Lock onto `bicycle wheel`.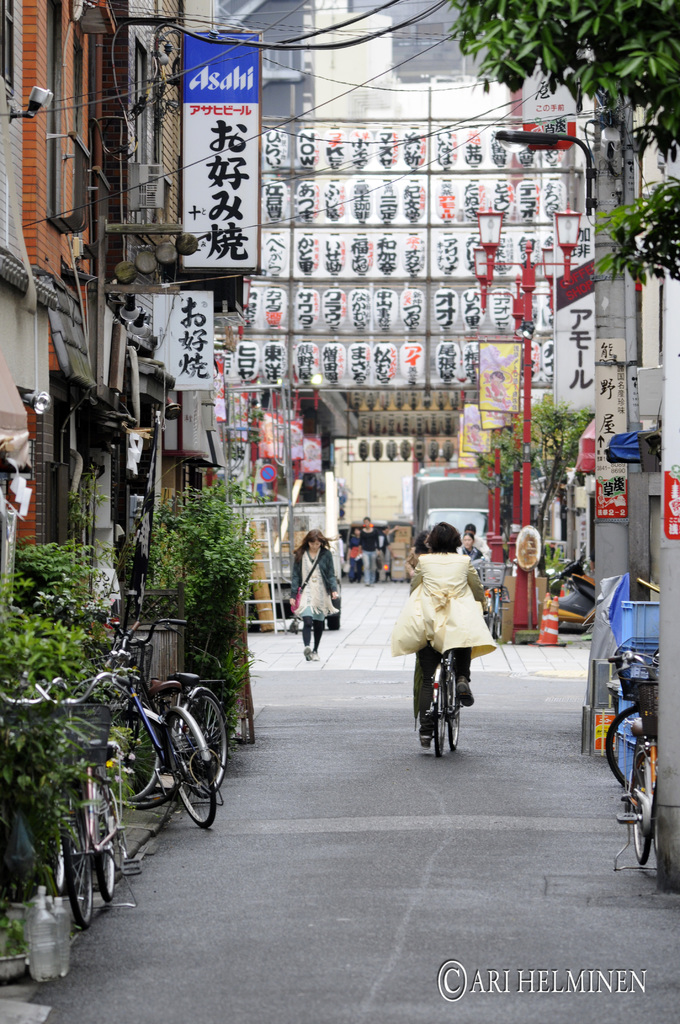
Locked: locate(163, 707, 212, 830).
